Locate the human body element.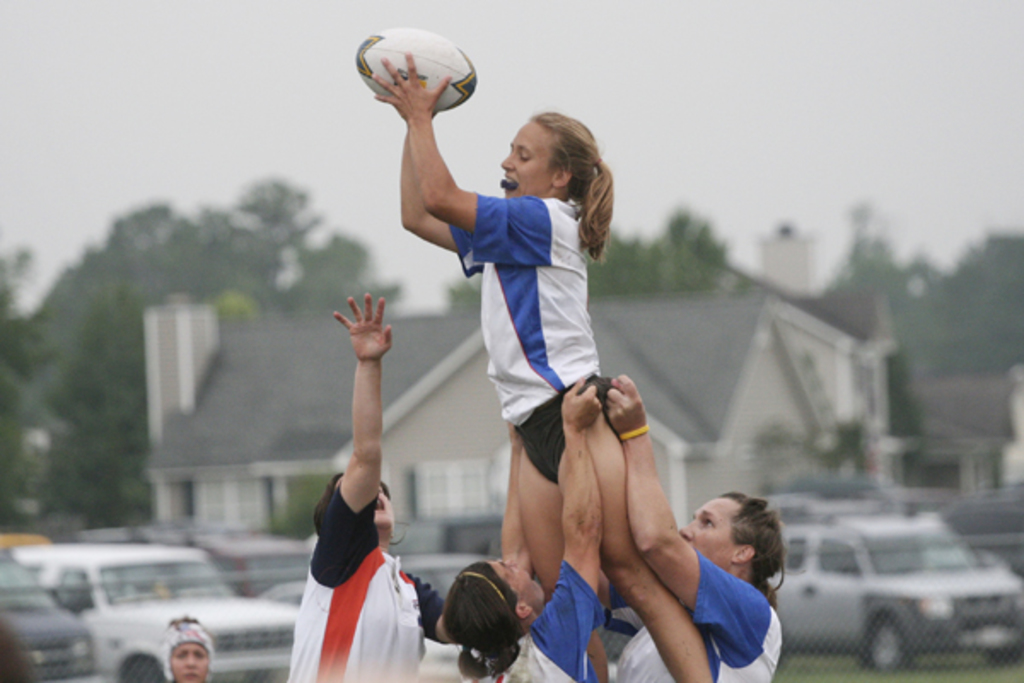
Element bbox: x1=278 y1=289 x2=451 y2=681.
